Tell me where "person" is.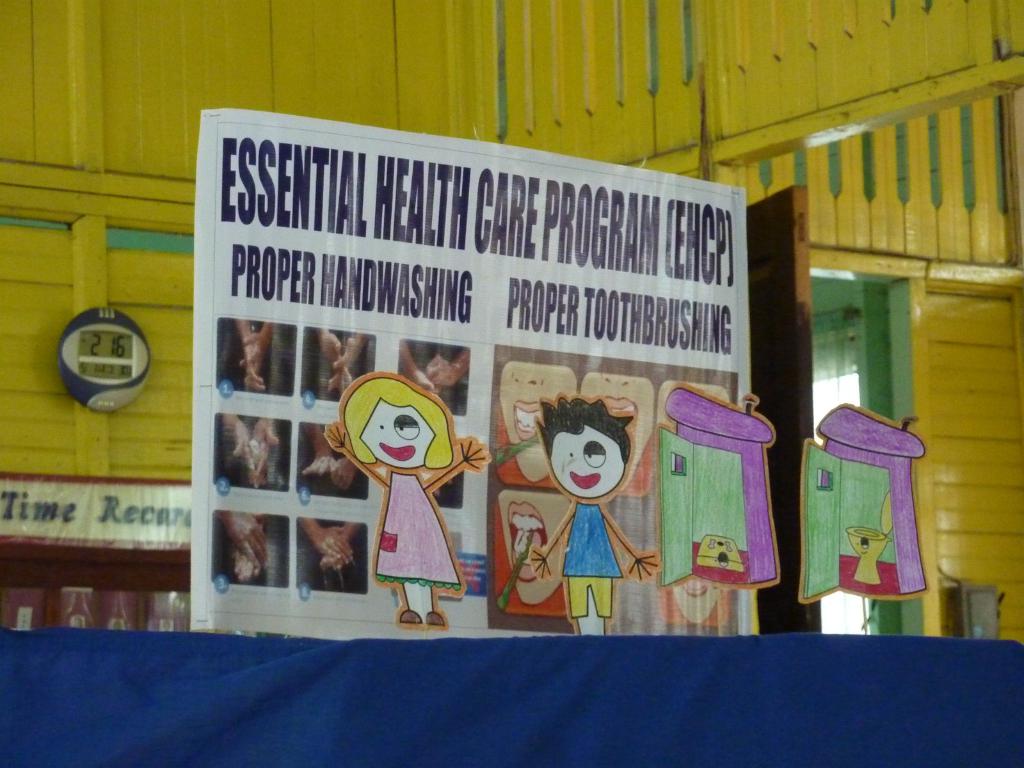
"person" is at x1=303, y1=326, x2=369, y2=404.
